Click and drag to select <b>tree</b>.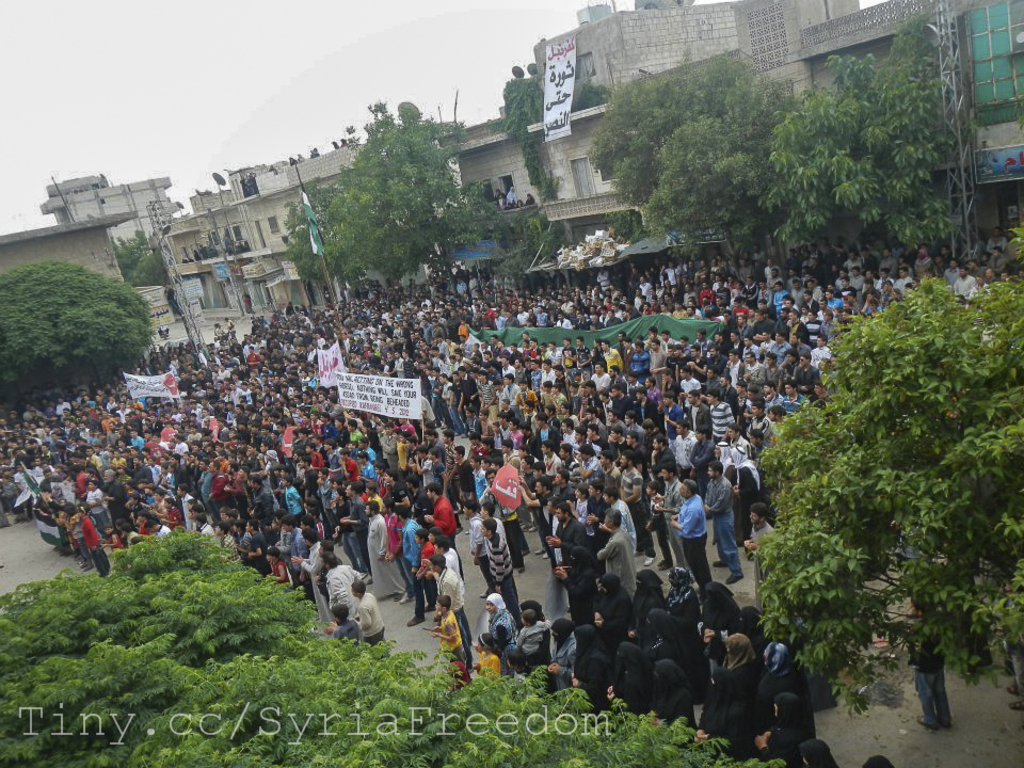
Selection: locate(748, 220, 1007, 703).
